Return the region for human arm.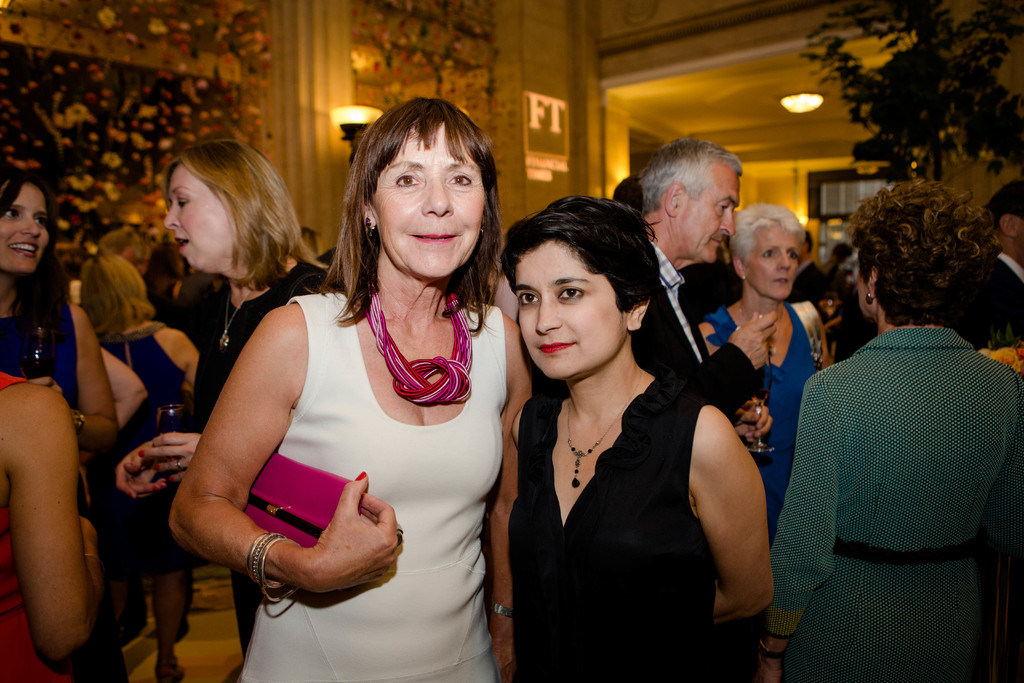
[x1=669, y1=294, x2=790, y2=415].
